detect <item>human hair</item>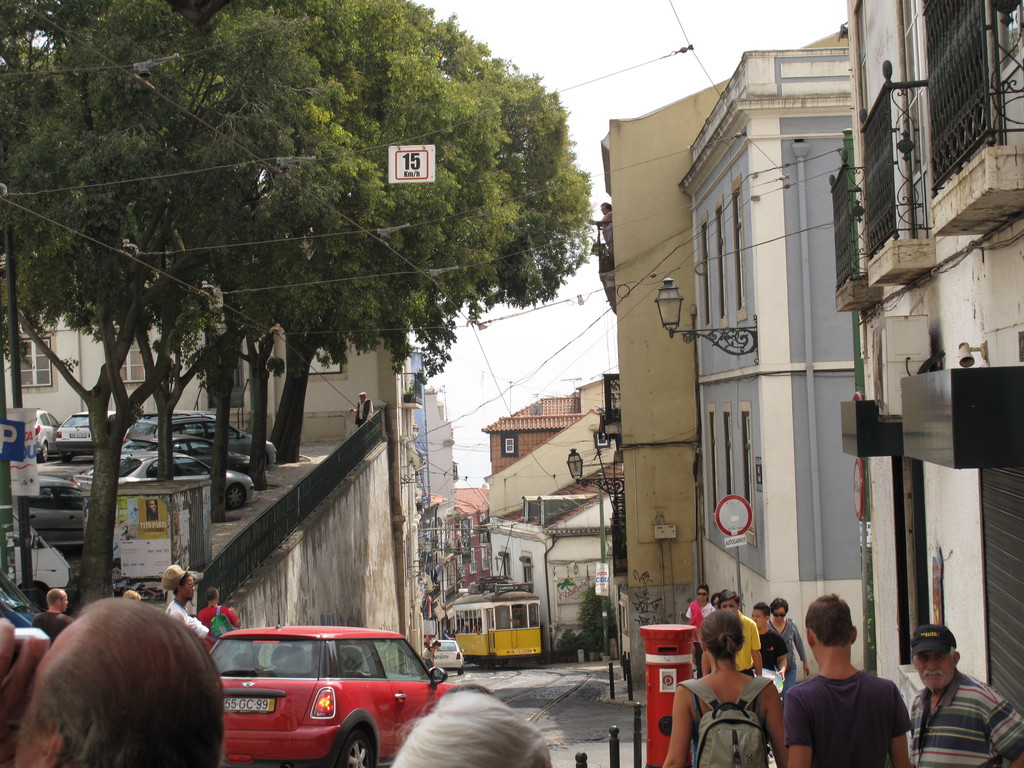
rect(46, 583, 62, 605)
